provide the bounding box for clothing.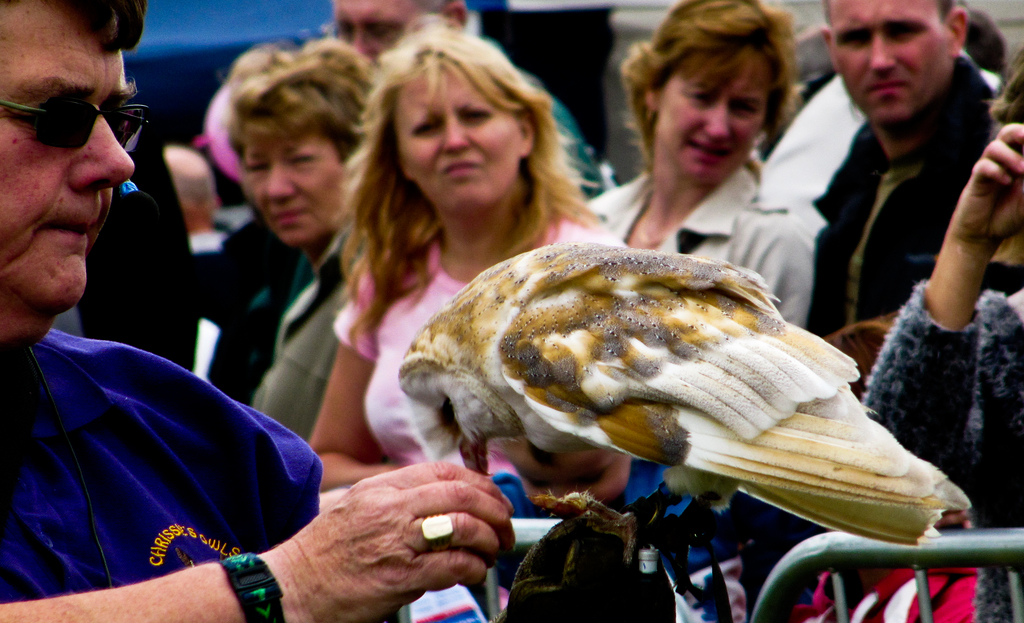
locate(0, 320, 343, 622).
